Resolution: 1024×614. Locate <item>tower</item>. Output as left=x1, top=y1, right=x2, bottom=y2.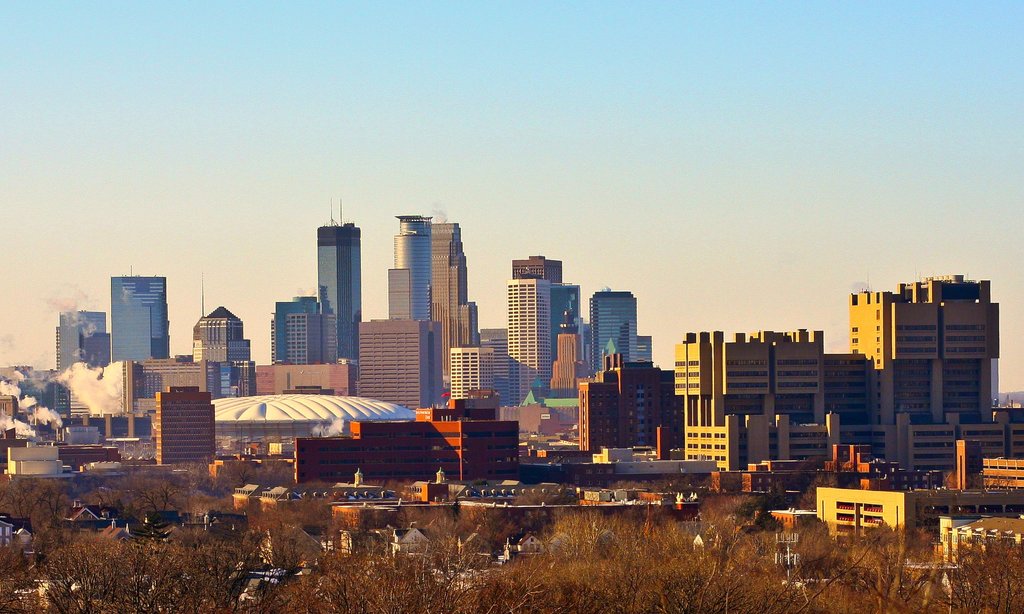
left=108, top=276, right=168, bottom=362.
